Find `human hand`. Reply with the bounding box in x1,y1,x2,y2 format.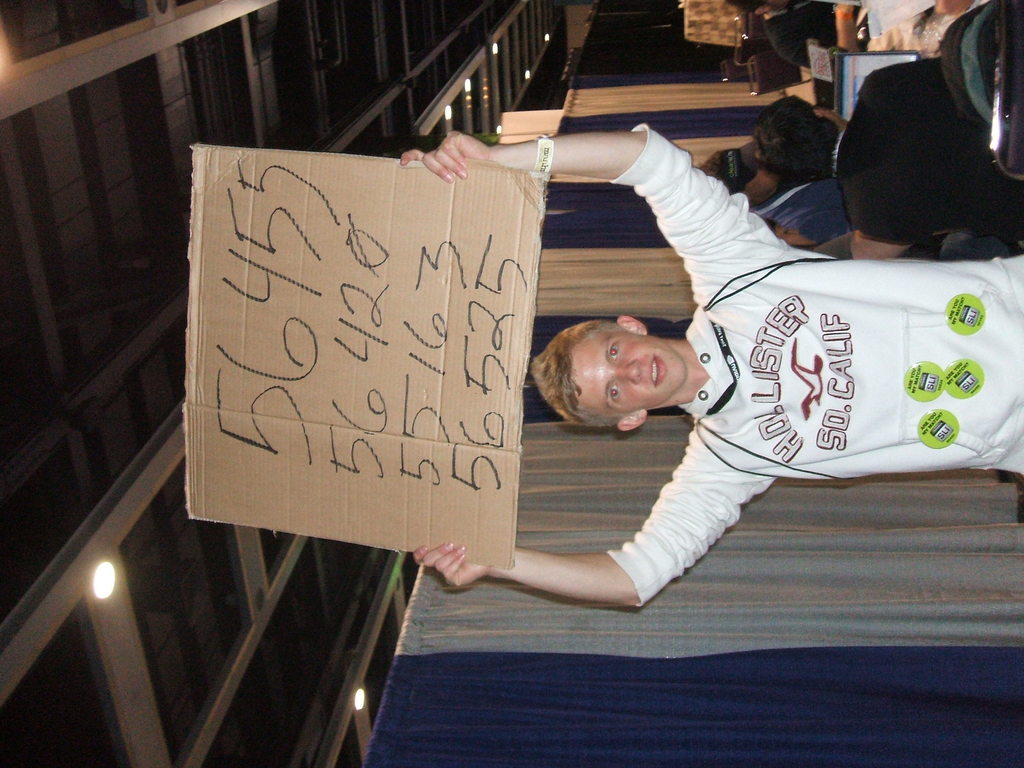
399,131,495,188.
